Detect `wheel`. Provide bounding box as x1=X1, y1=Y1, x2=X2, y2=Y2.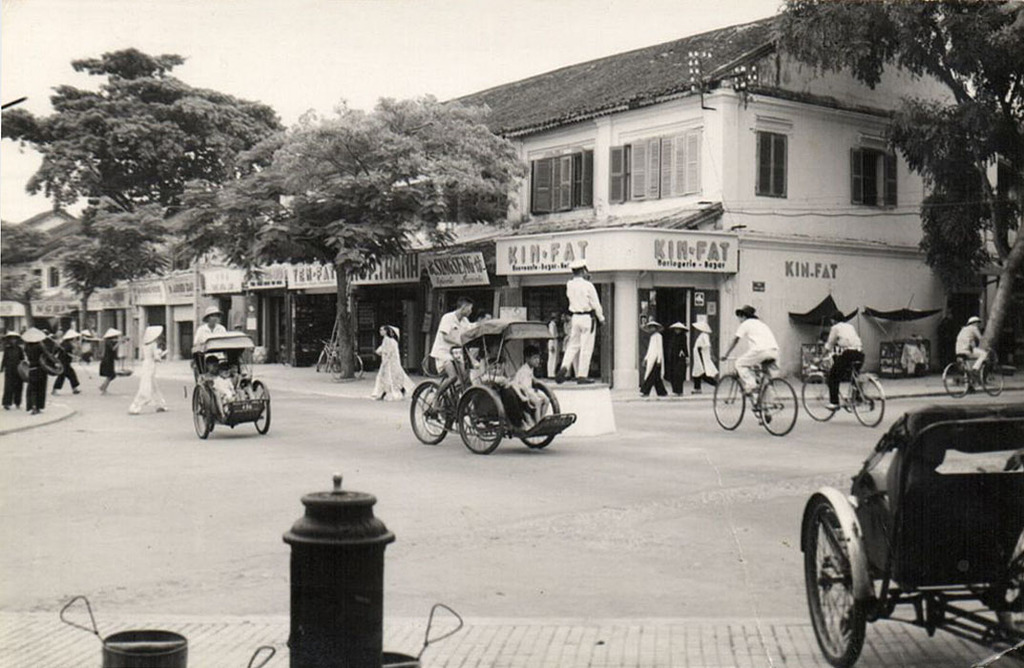
x1=406, y1=380, x2=450, y2=445.
